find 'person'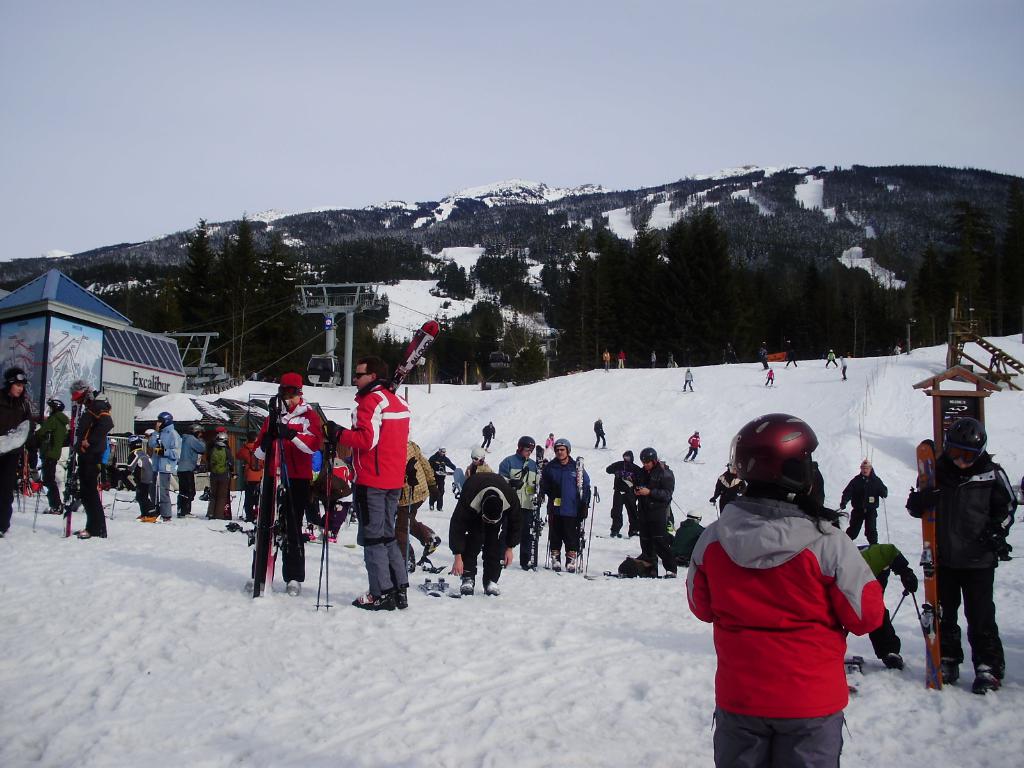
(left=827, top=345, right=838, bottom=367)
